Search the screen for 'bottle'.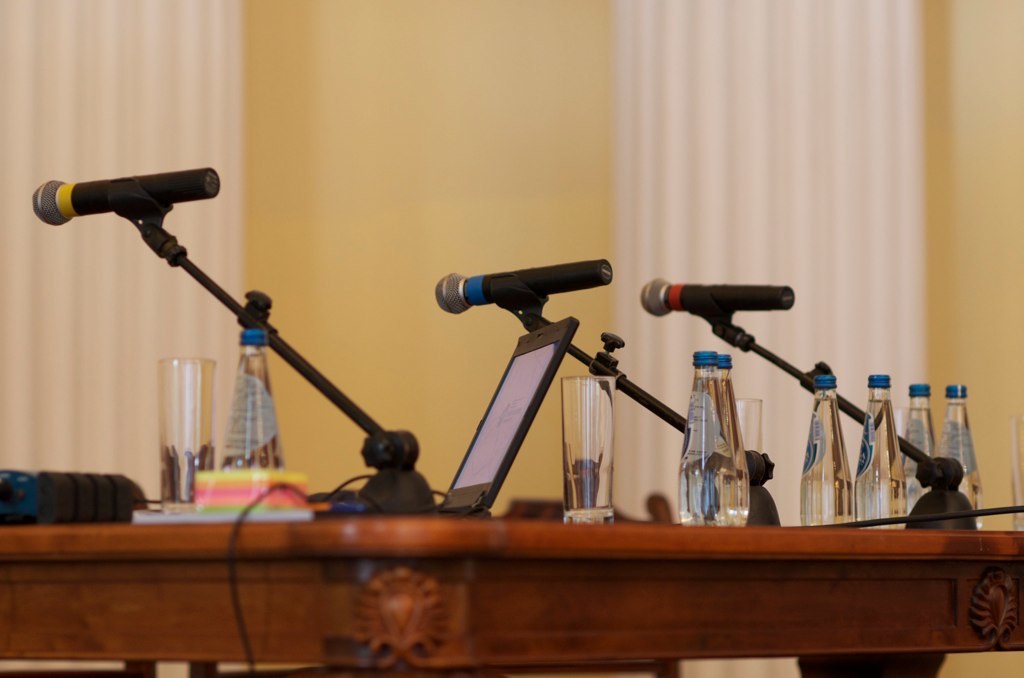
Found at left=801, top=369, right=852, bottom=526.
